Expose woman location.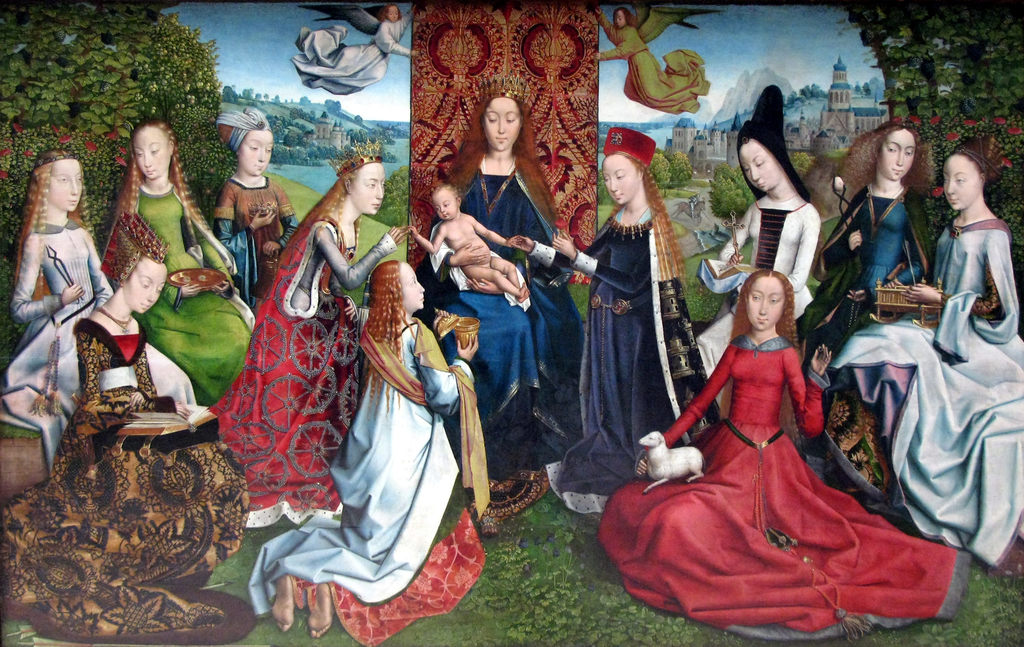
Exposed at box(413, 90, 598, 486).
